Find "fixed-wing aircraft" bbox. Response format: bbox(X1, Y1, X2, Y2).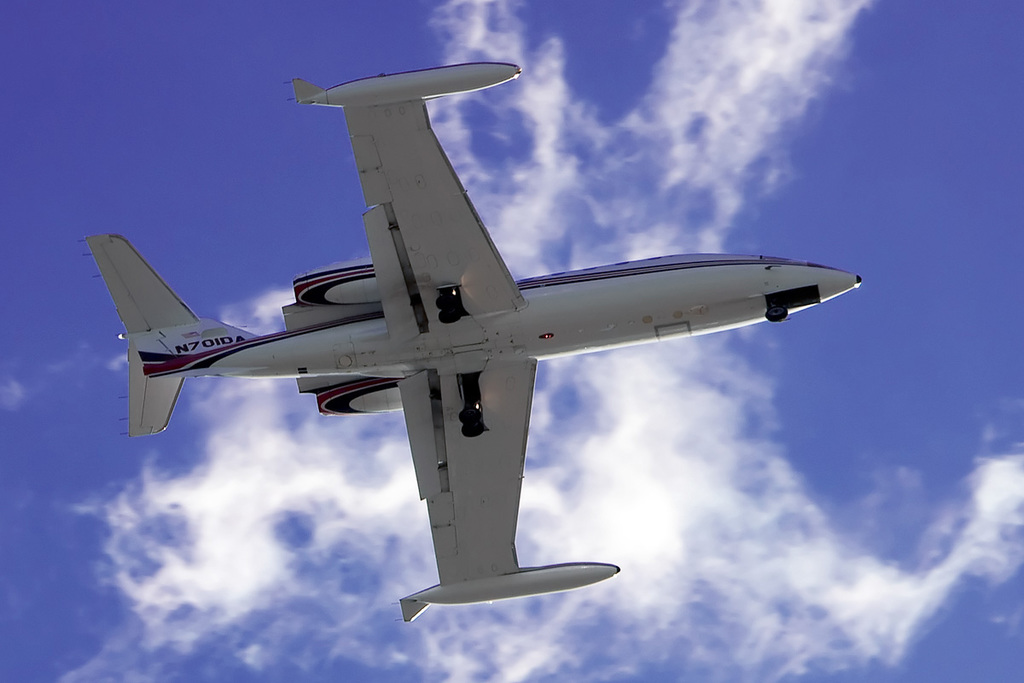
bbox(81, 66, 862, 627).
